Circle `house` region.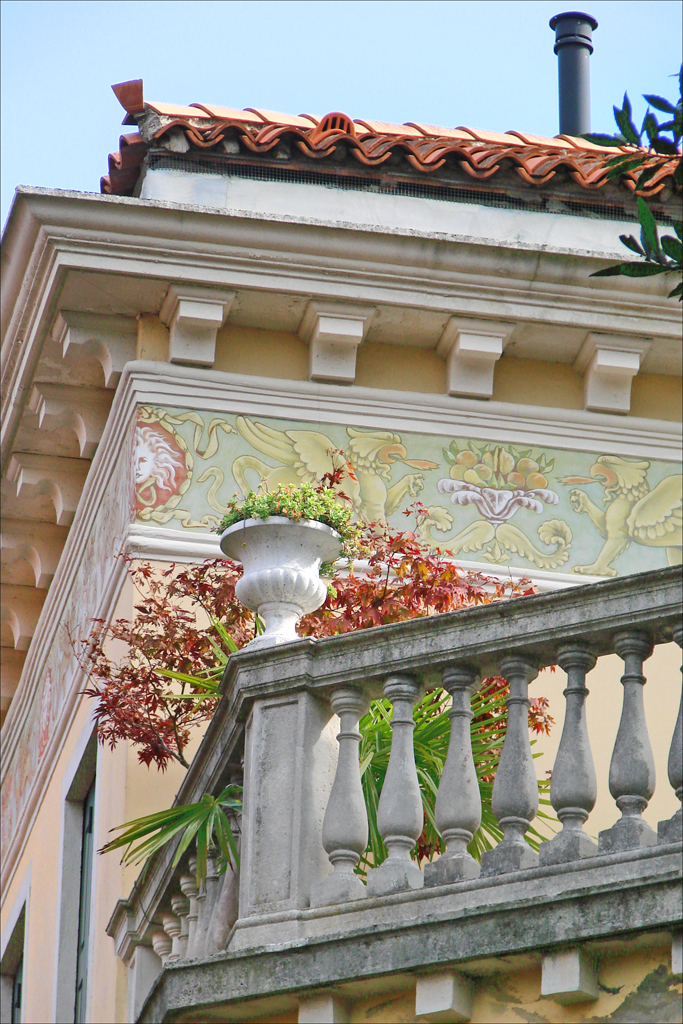
Region: x1=0 y1=0 x2=682 y2=992.
